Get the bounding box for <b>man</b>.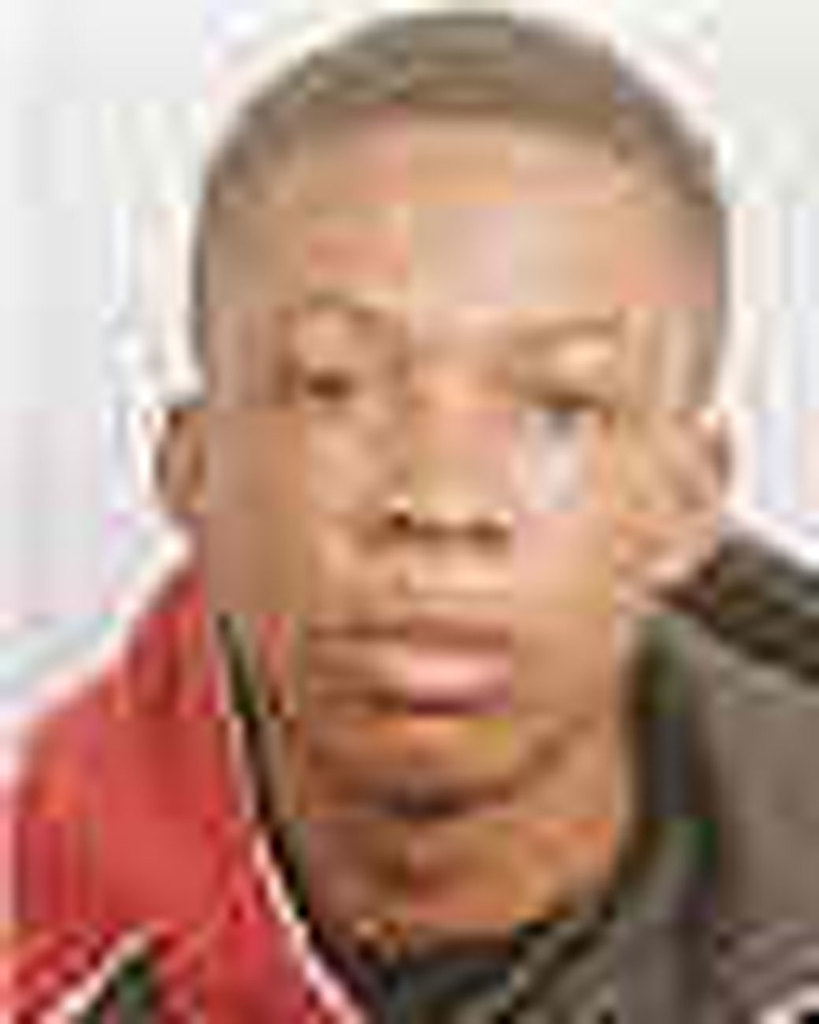
(76, 28, 818, 1023).
